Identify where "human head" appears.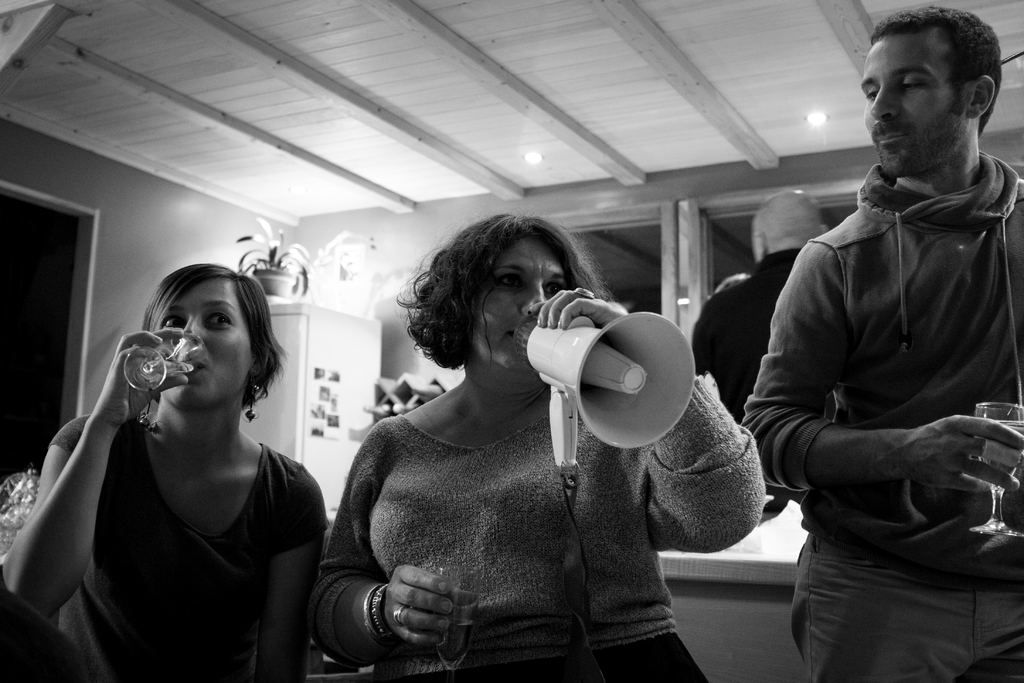
Appears at {"left": 756, "top": 189, "right": 828, "bottom": 258}.
